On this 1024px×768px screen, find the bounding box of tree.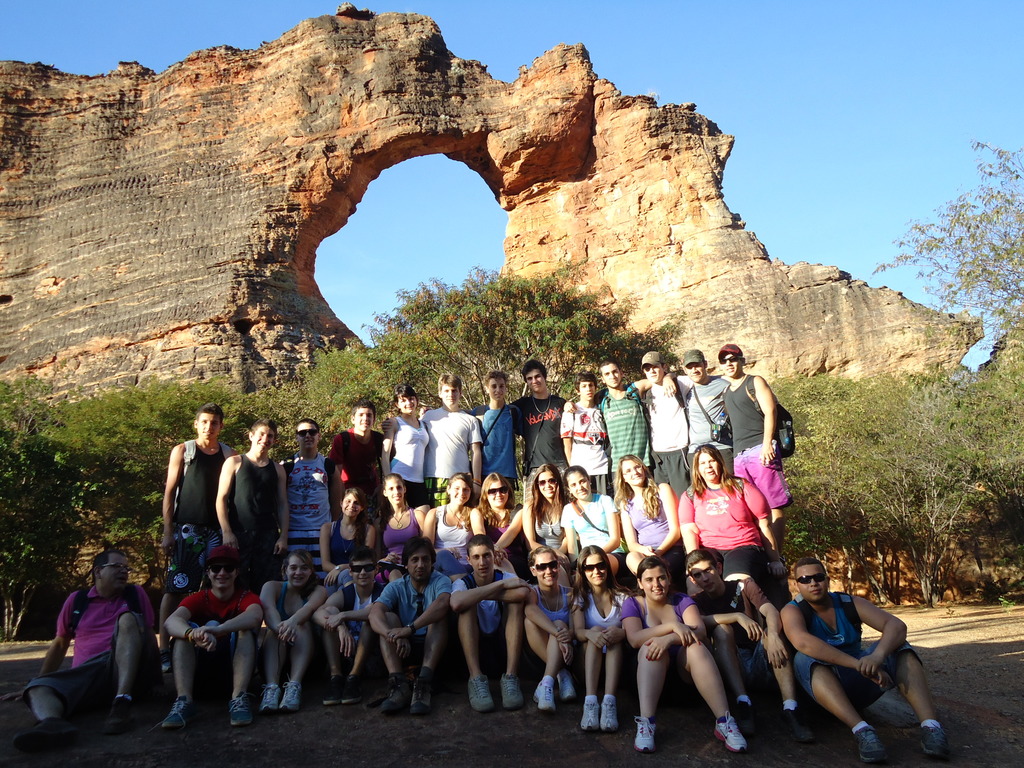
Bounding box: (left=0, top=379, right=59, bottom=643).
